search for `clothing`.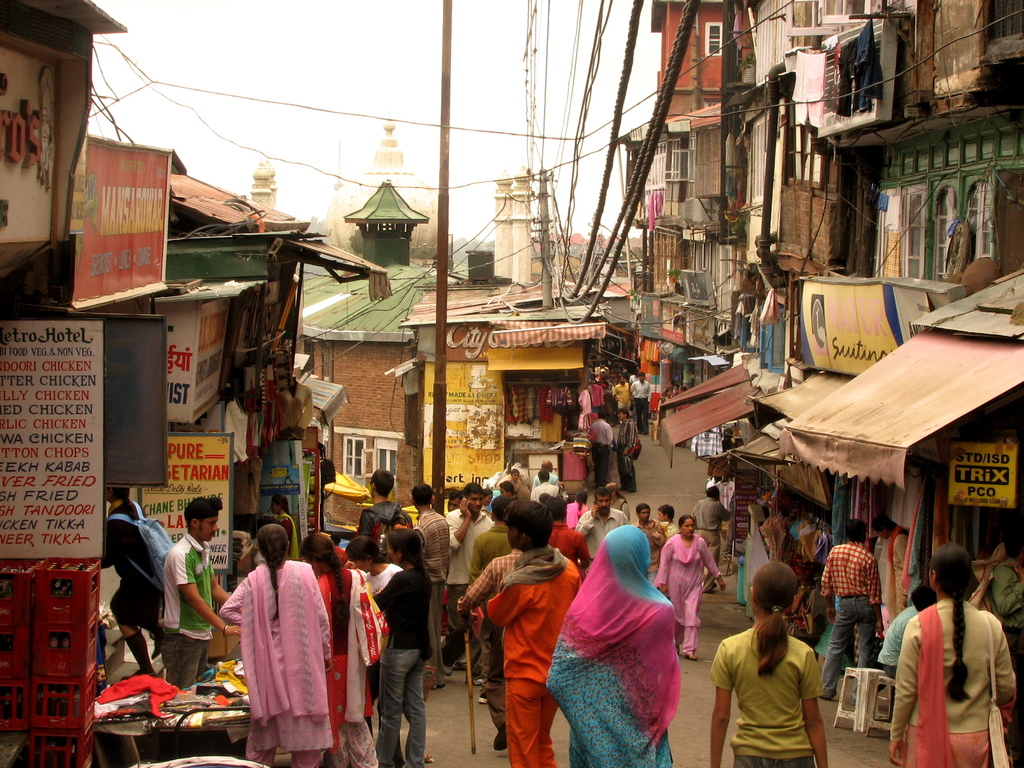
Found at [left=279, top=512, right=299, bottom=556].
